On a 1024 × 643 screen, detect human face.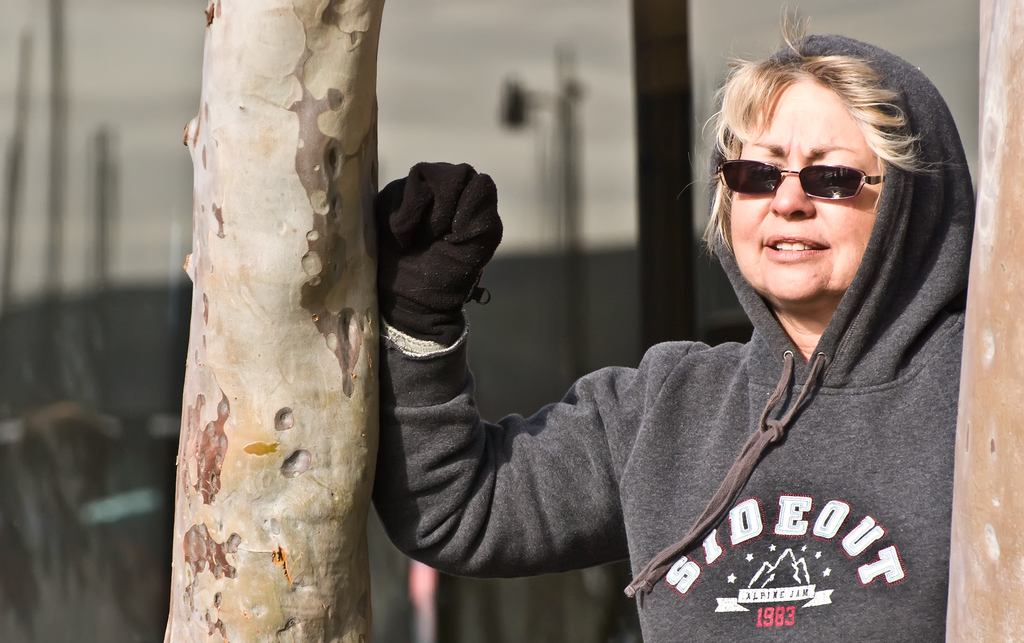
rect(724, 77, 881, 295).
